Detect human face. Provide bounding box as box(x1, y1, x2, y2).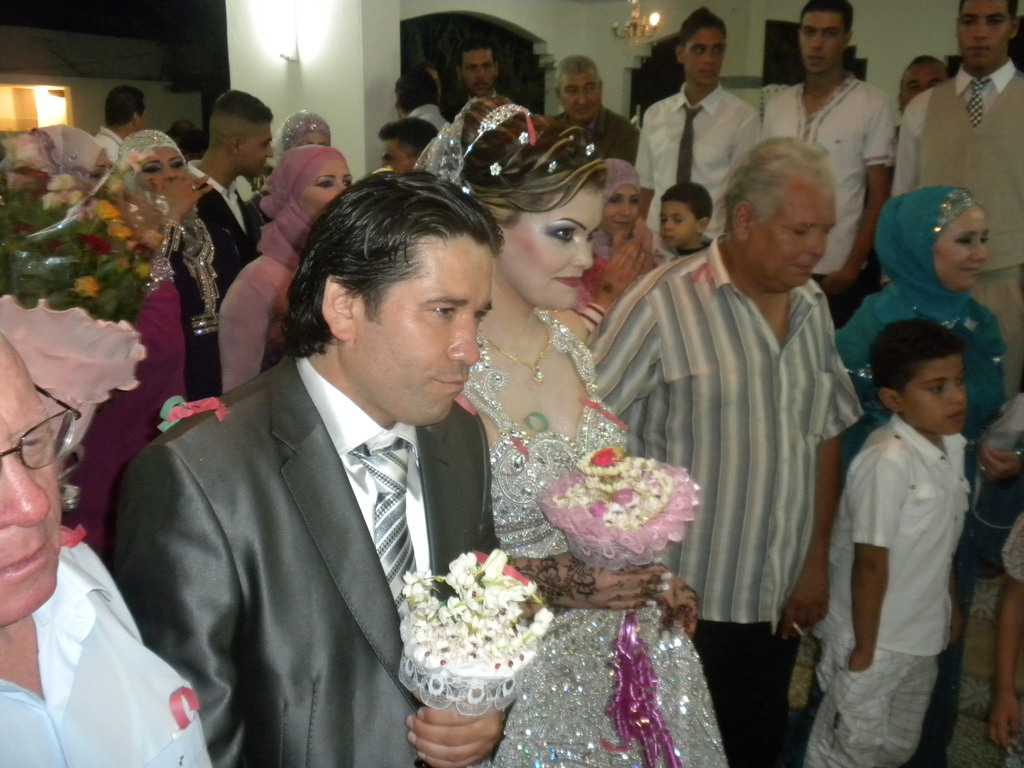
box(0, 336, 72, 605).
